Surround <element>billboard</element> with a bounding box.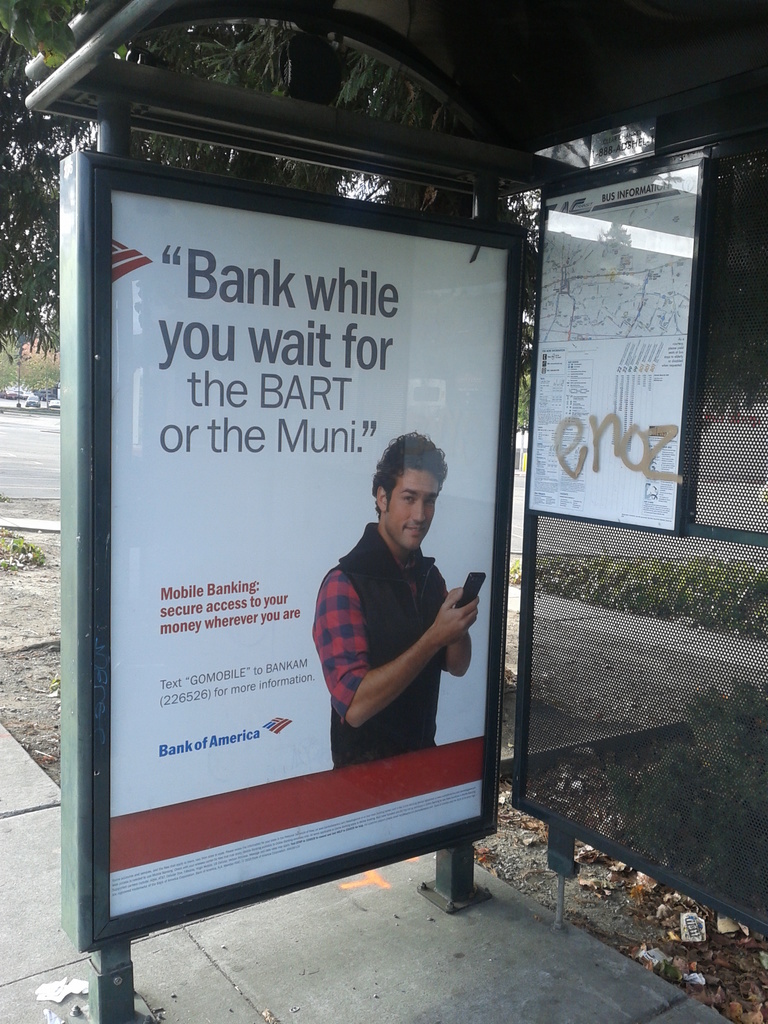
16/60/599/1002.
